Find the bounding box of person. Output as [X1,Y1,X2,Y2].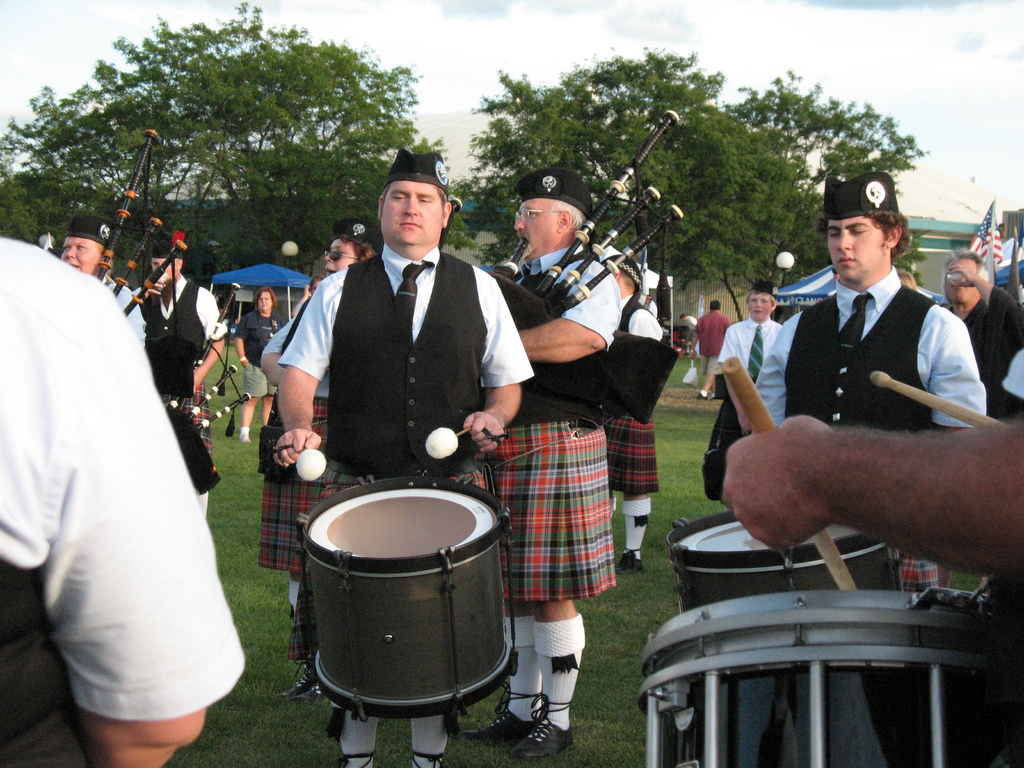
[132,232,225,507].
